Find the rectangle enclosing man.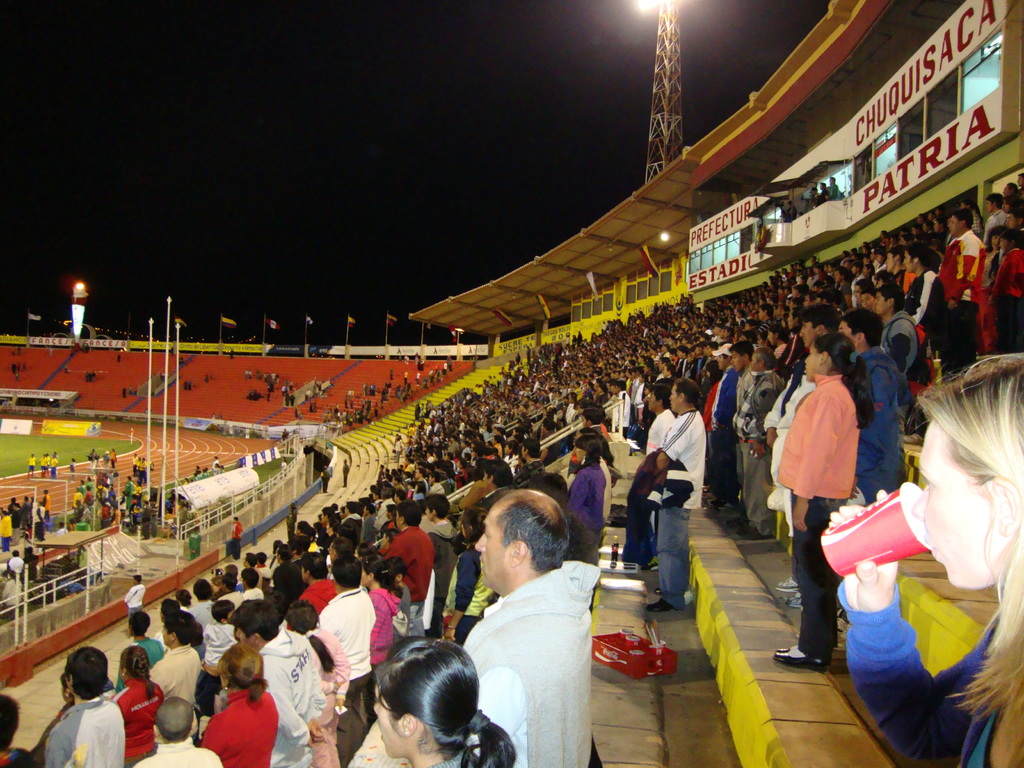
x1=802 y1=303 x2=840 y2=351.
